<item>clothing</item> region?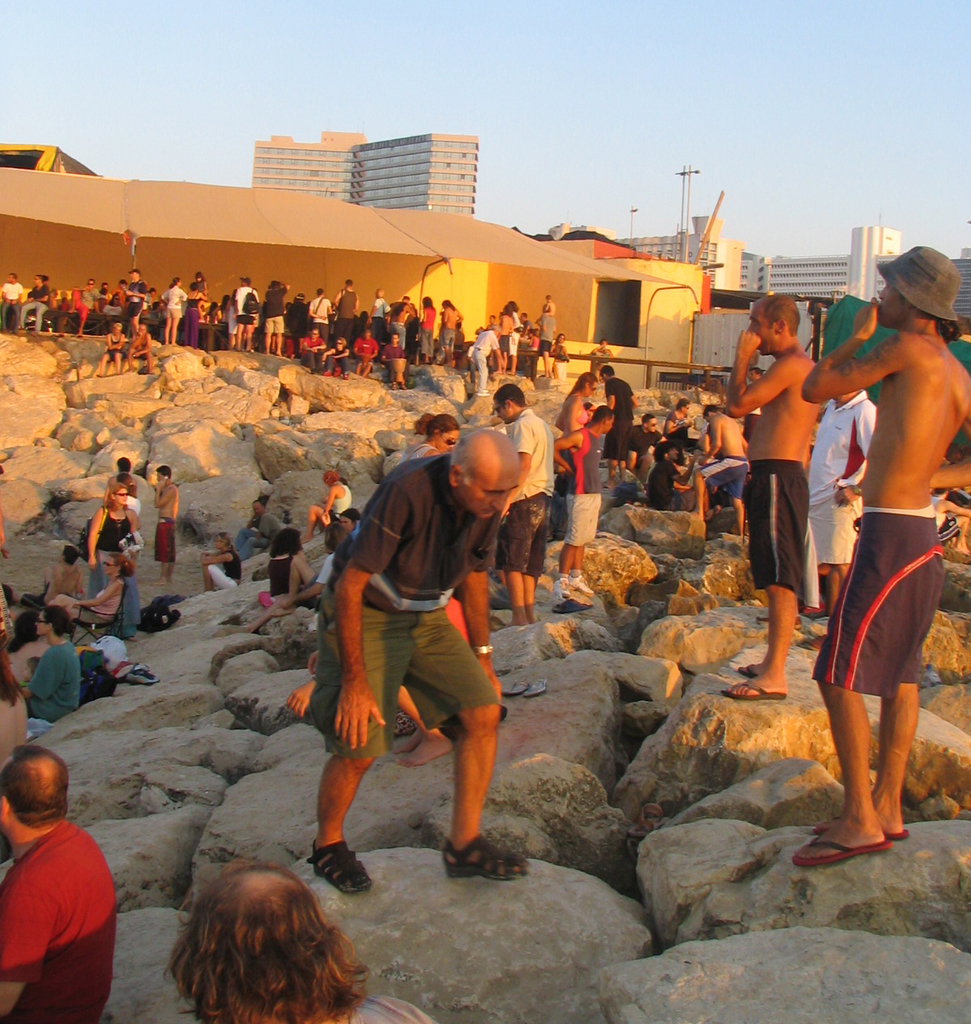
[566, 423, 603, 548]
